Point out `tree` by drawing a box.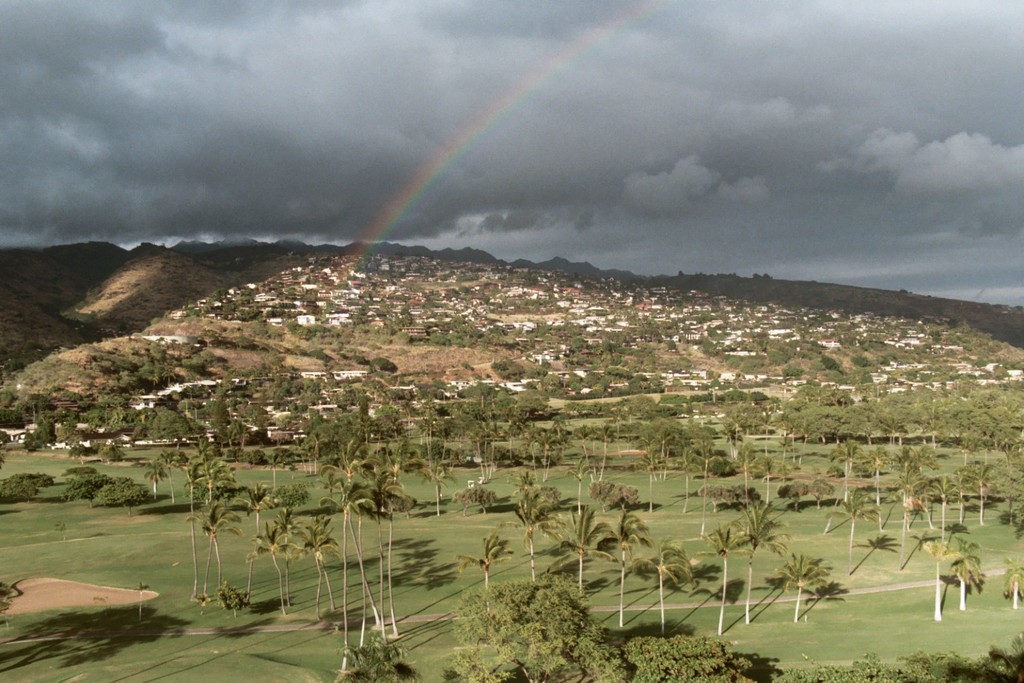
313, 517, 335, 613.
